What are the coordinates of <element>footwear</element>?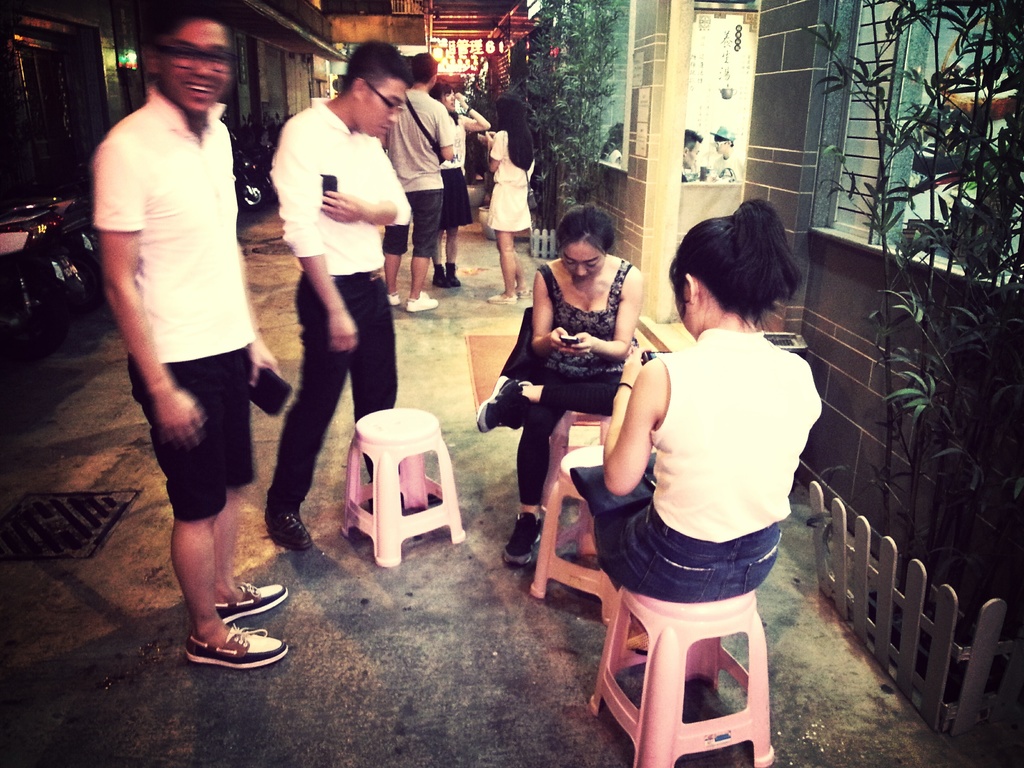
(403, 289, 440, 315).
